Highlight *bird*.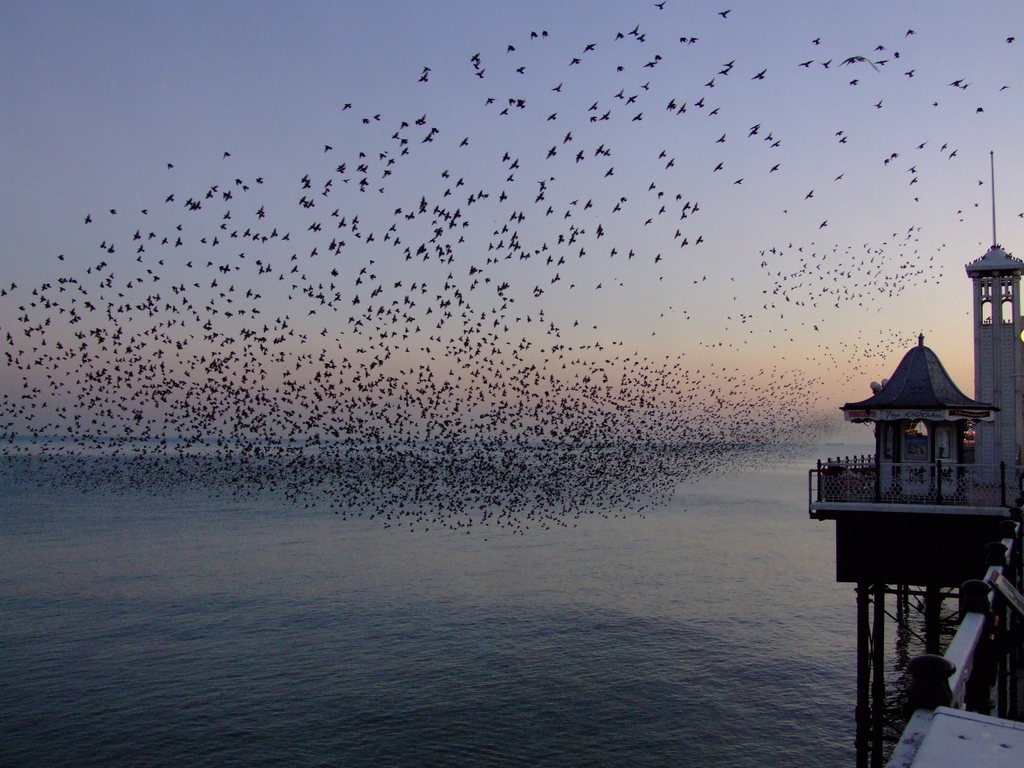
Highlighted region: bbox=(323, 145, 334, 154).
